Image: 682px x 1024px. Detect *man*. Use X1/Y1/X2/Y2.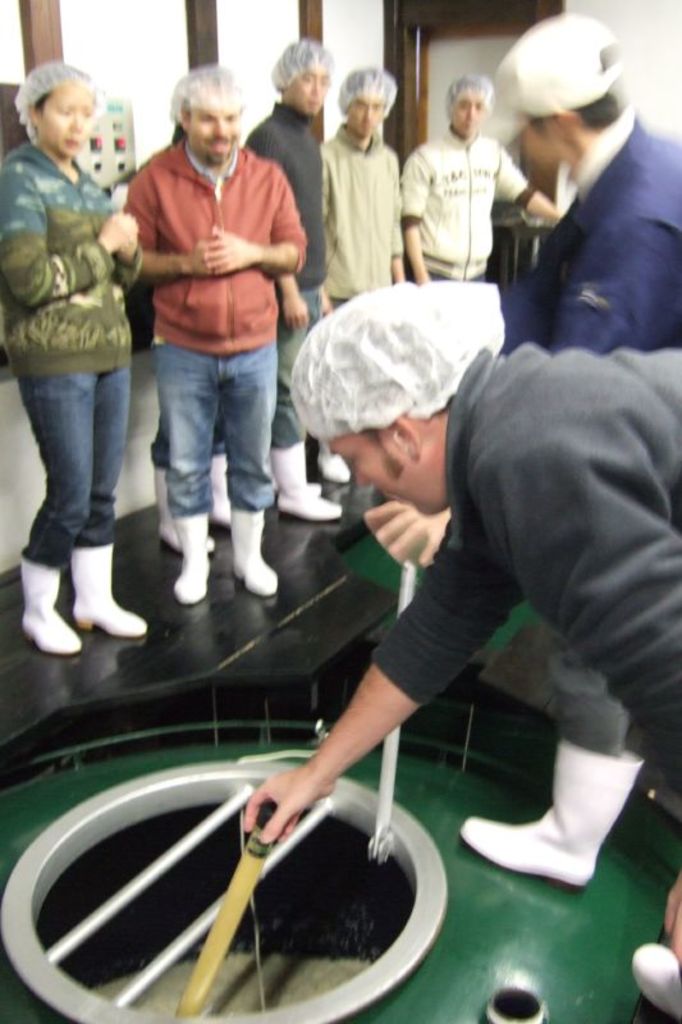
244/37/344/525.
